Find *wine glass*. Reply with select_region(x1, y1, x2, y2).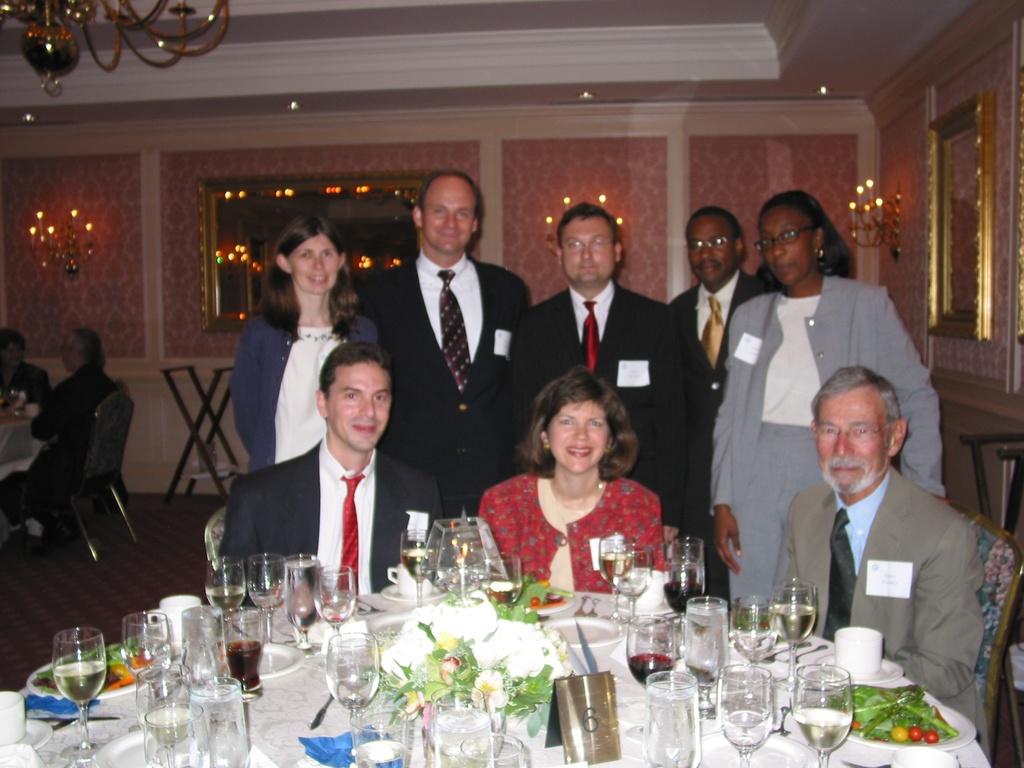
select_region(657, 529, 699, 614).
